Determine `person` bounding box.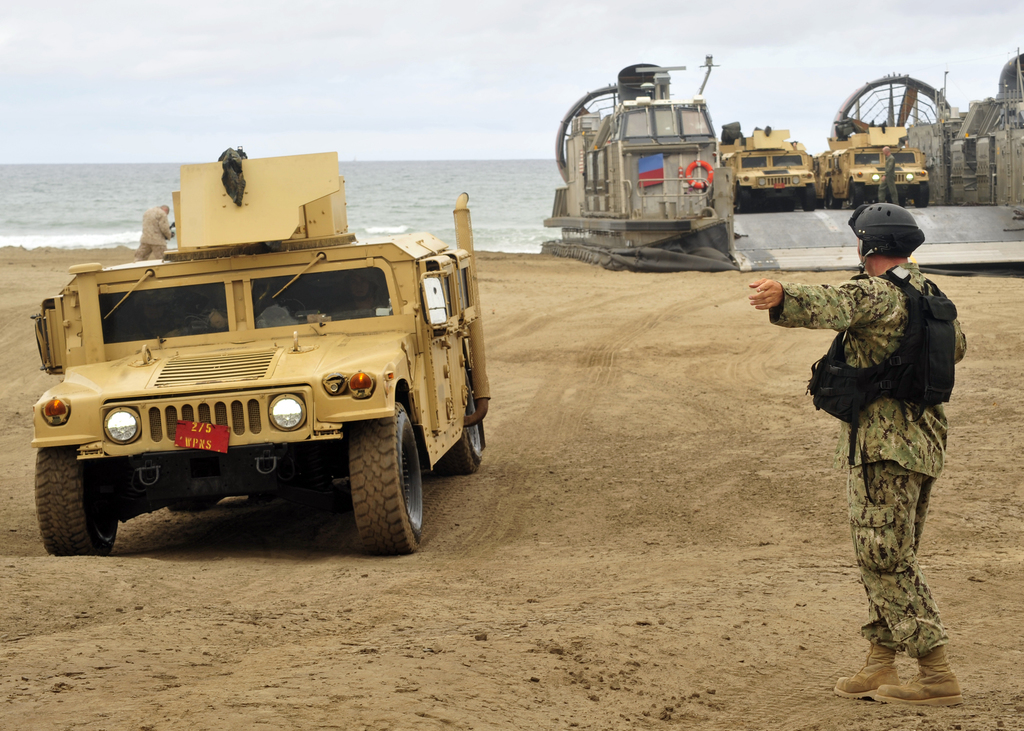
Determined: {"x1": 140, "y1": 204, "x2": 177, "y2": 258}.
